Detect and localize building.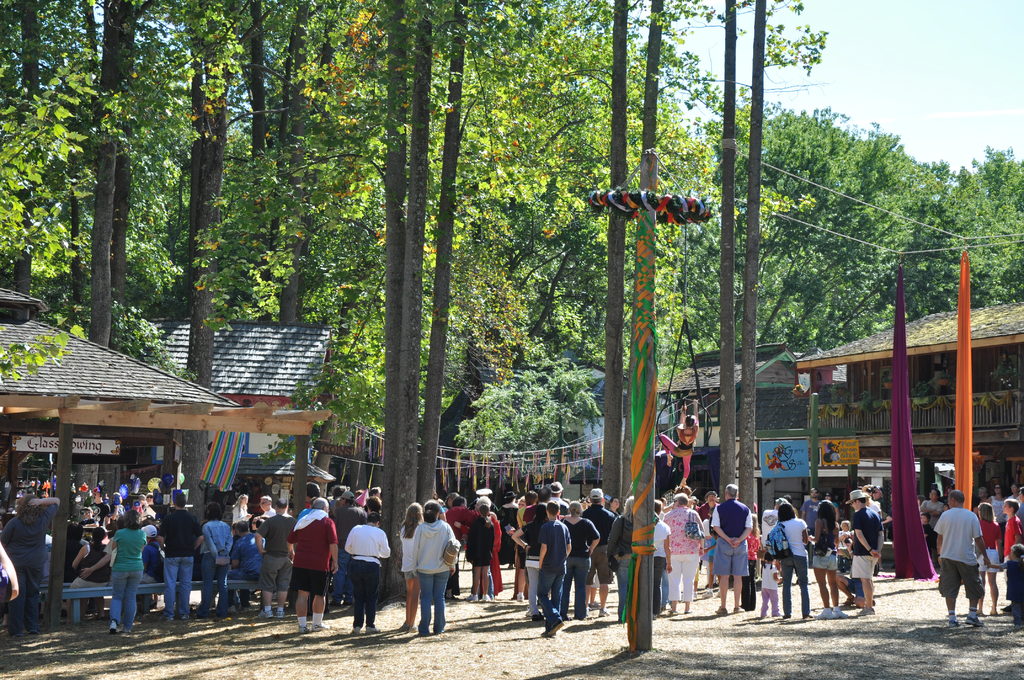
Localized at [x1=565, y1=341, x2=963, y2=515].
